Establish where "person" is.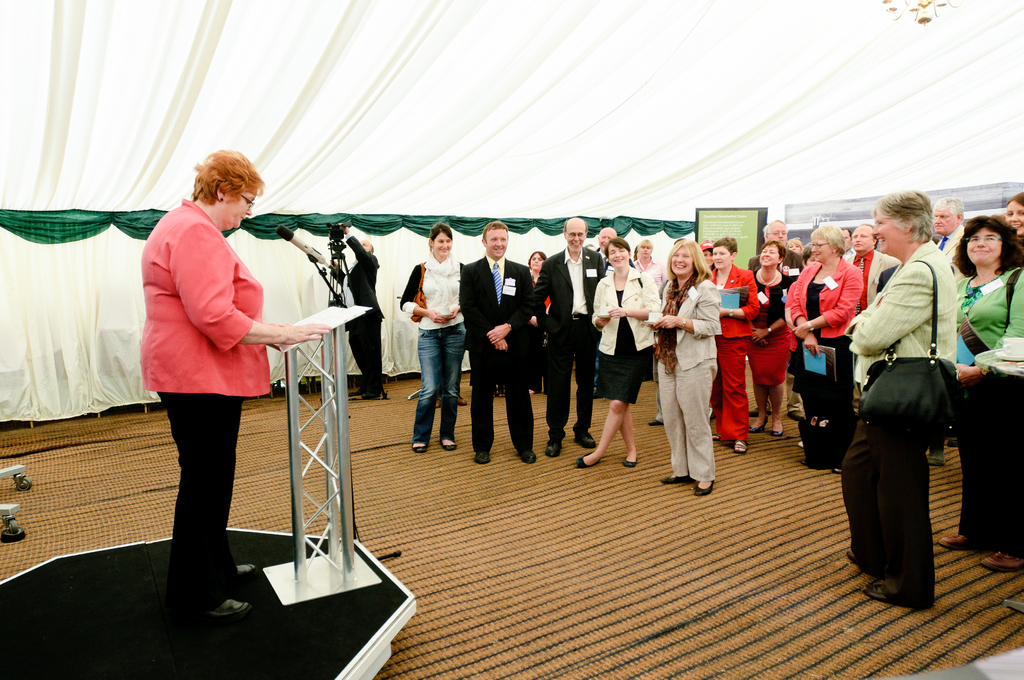
Established at 133/126/296/629.
